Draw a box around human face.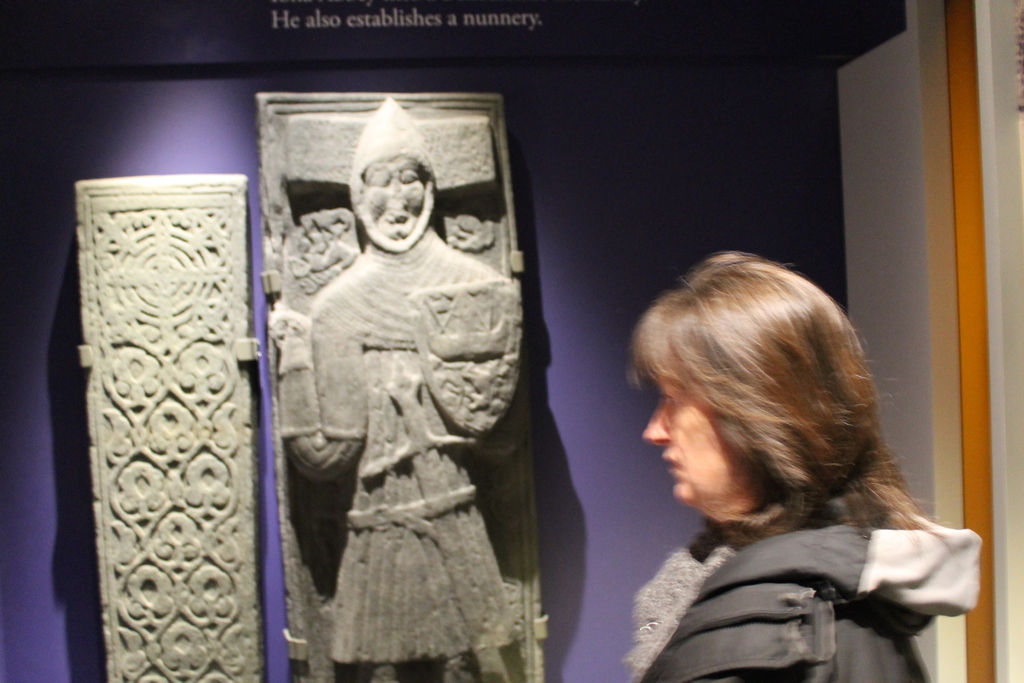
bbox=(360, 154, 427, 236).
